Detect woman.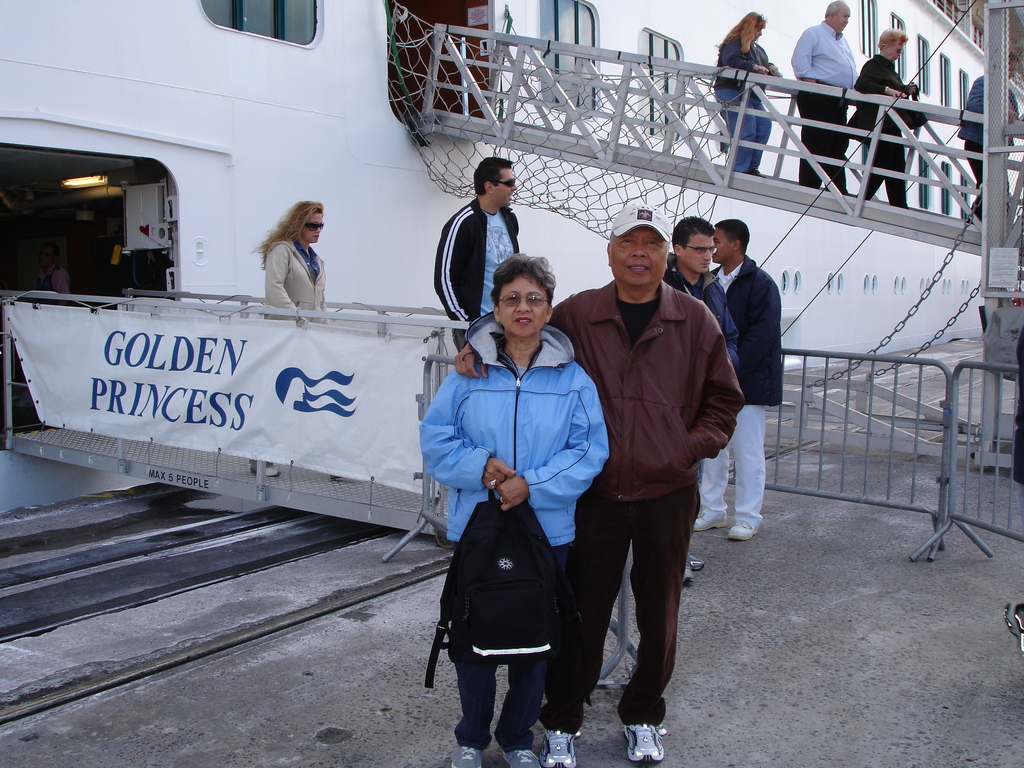
Detected at bbox(711, 8, 781, 177).
